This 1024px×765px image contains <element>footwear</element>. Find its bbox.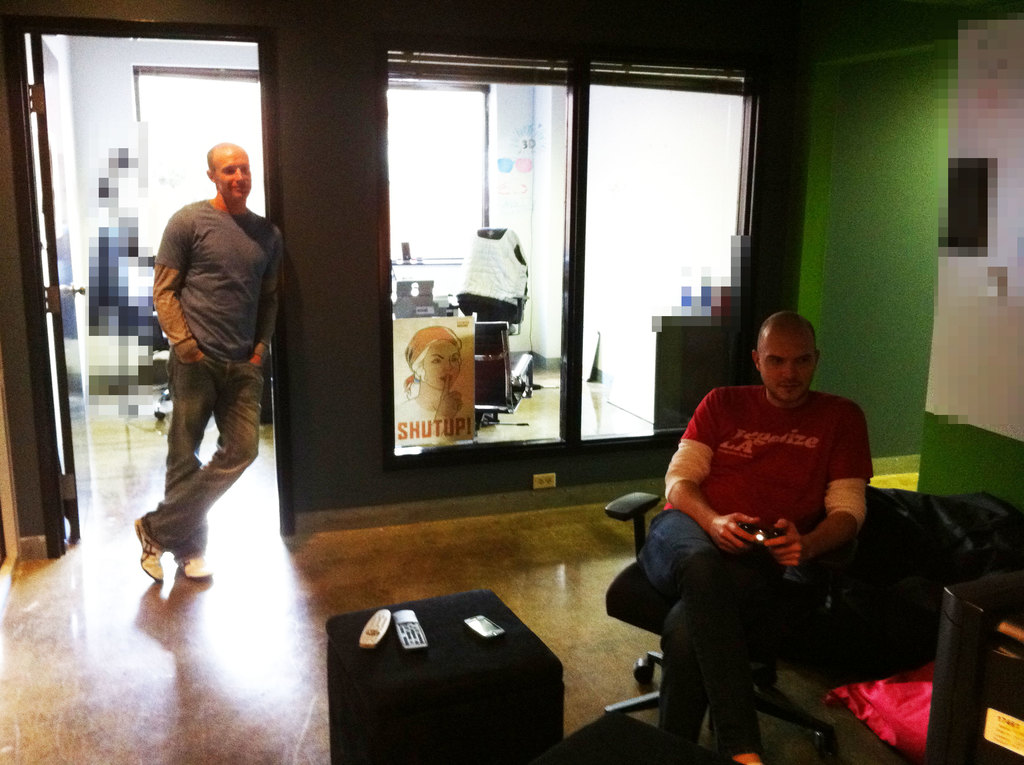
(125,516,202,599).
